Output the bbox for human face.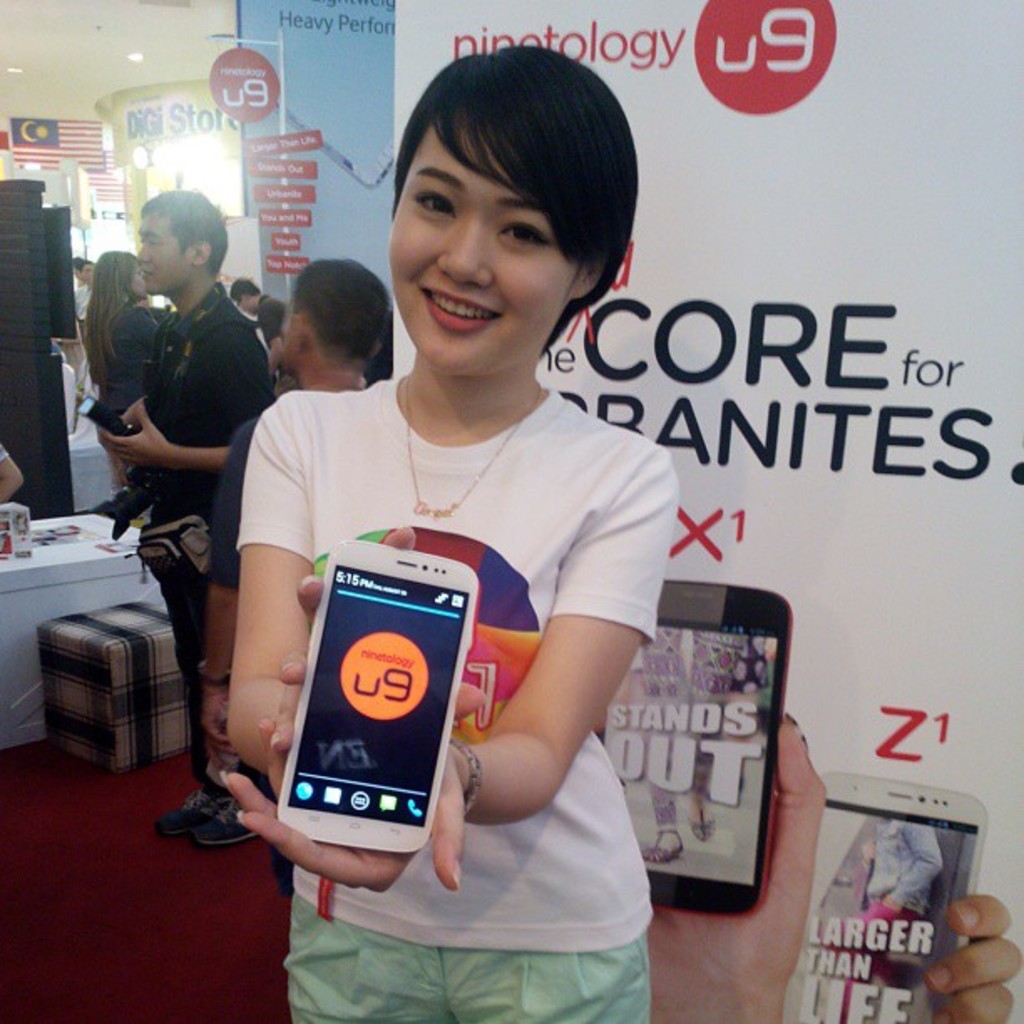
{"x1": 392, "y1": 95, "x2": 586, "y2": 368}.
